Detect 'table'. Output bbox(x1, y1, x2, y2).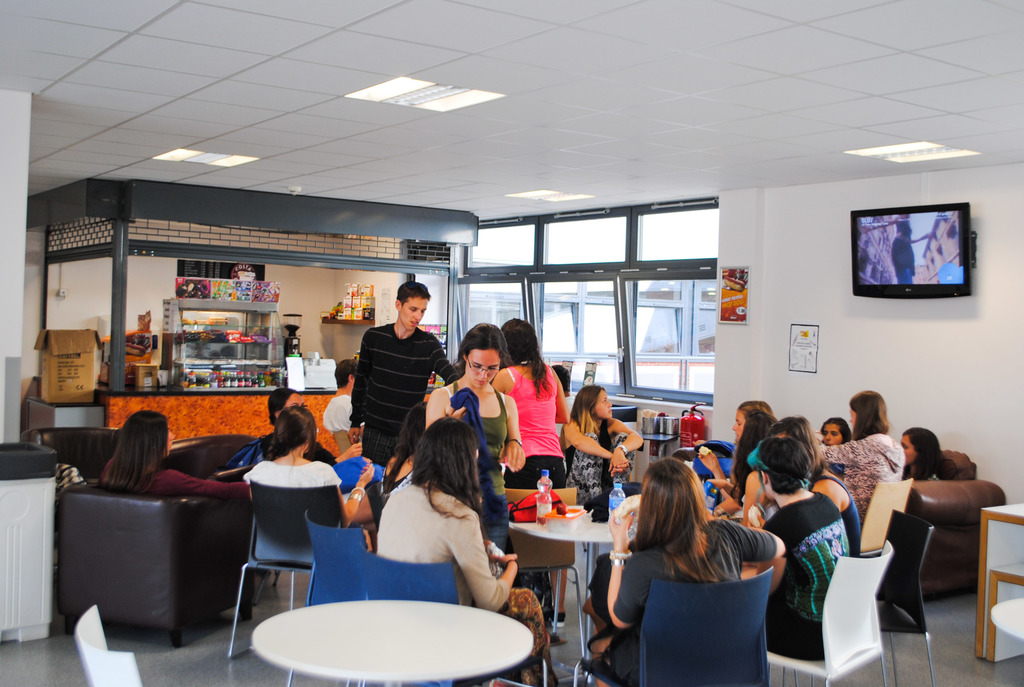
bbox(204, 589, 552, 684).
